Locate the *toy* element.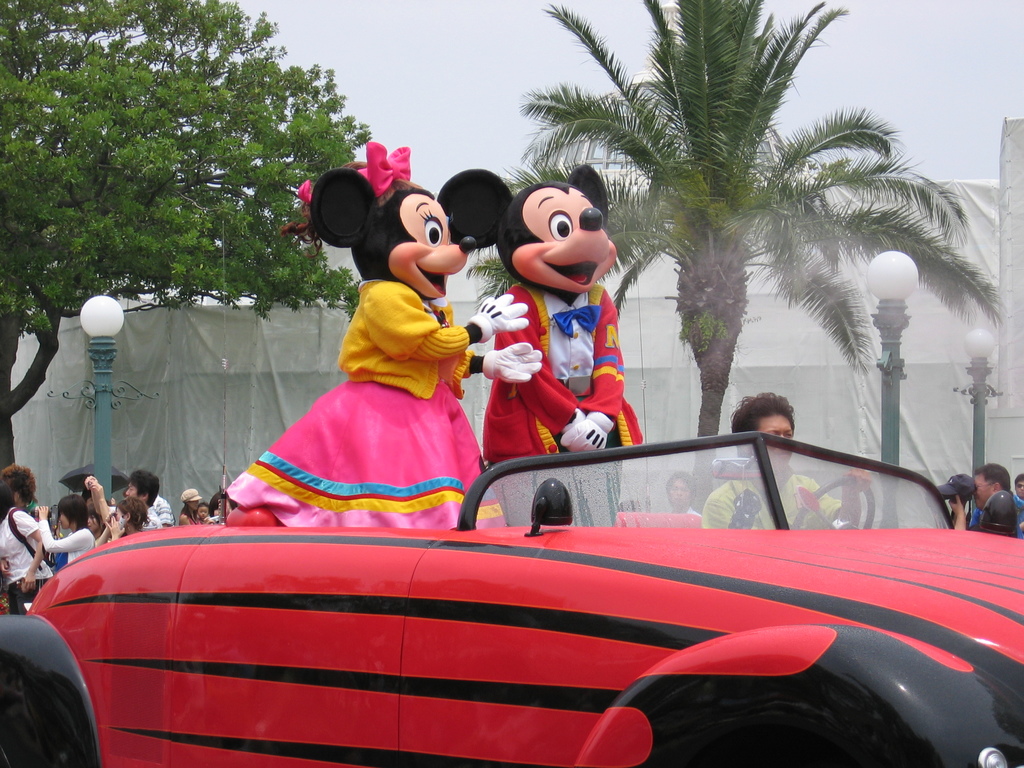
Element bbox: pyautogui.locateOnScreen(467, 168, 646, 481).
